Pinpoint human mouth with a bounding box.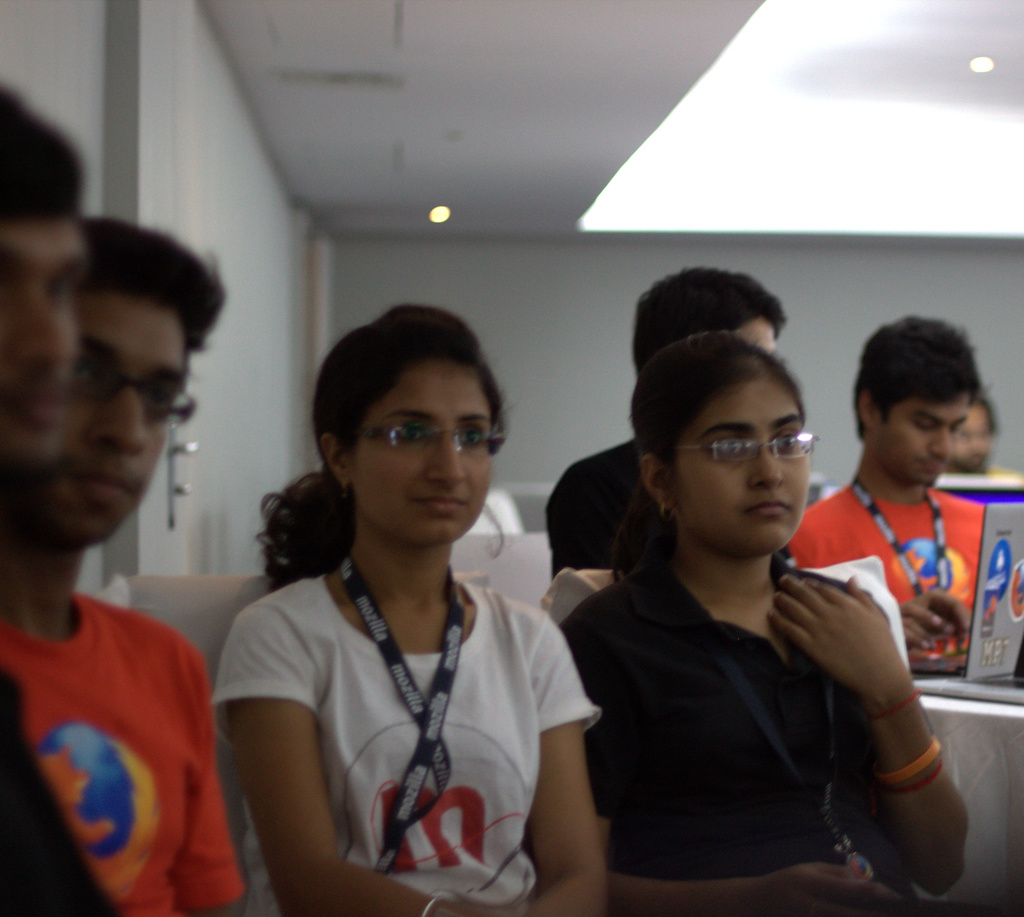
[x1=72, y1=453, x2=136, y2=499].
